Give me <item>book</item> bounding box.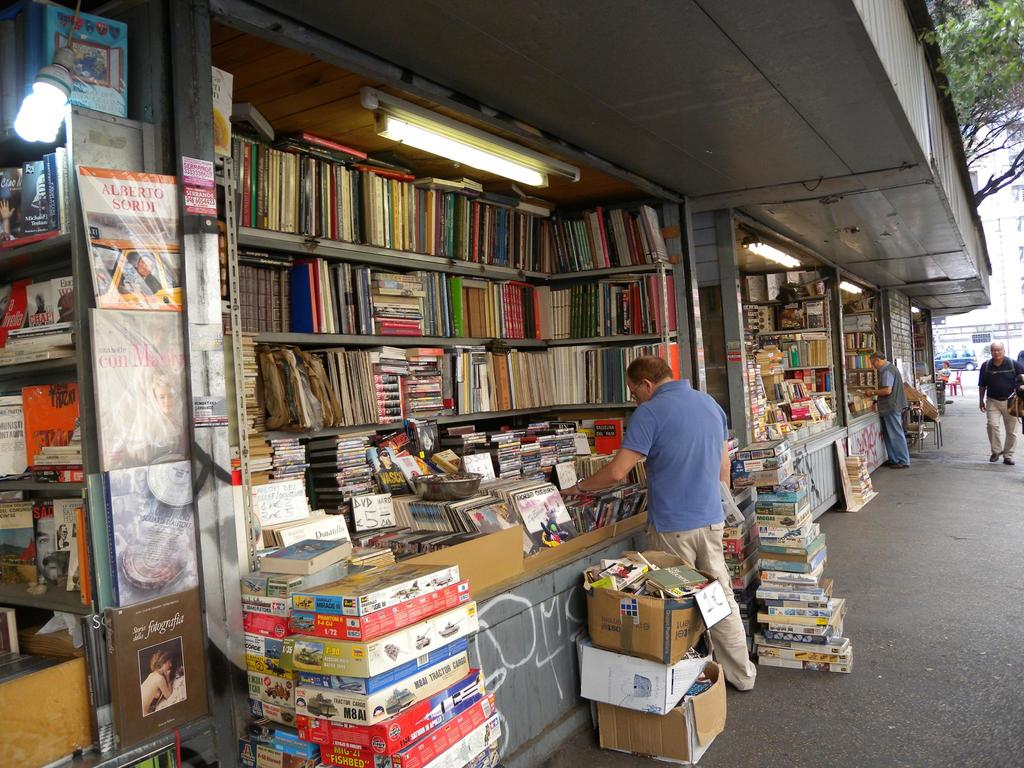
(24, 378, 86, 468).
